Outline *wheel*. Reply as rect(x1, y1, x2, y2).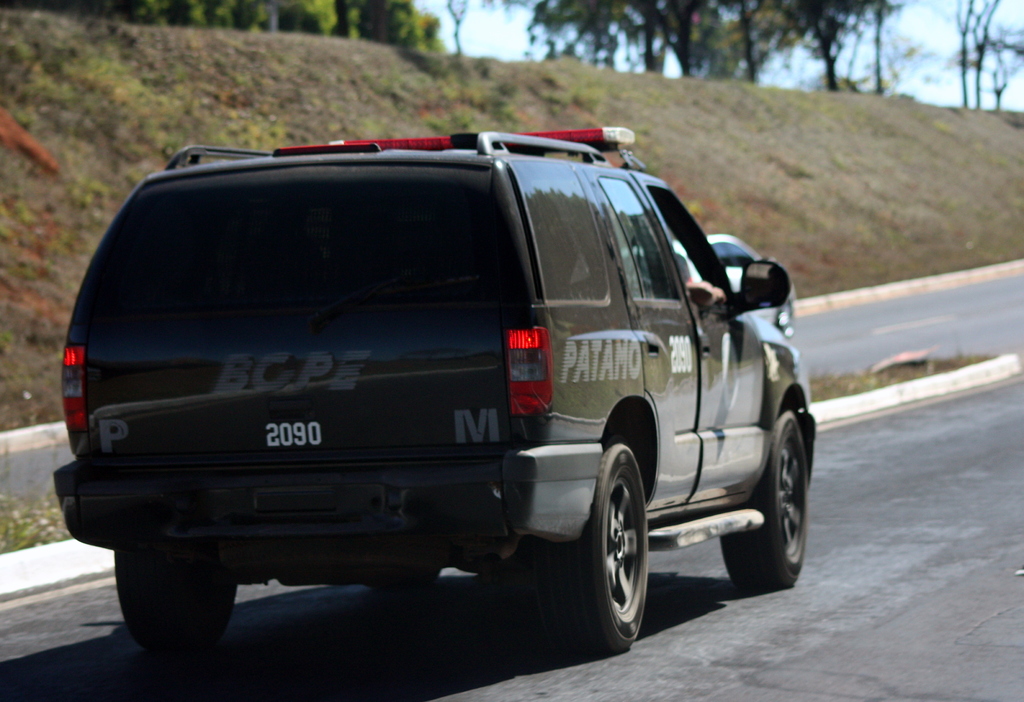
rect(370, 571, 442, 592).
